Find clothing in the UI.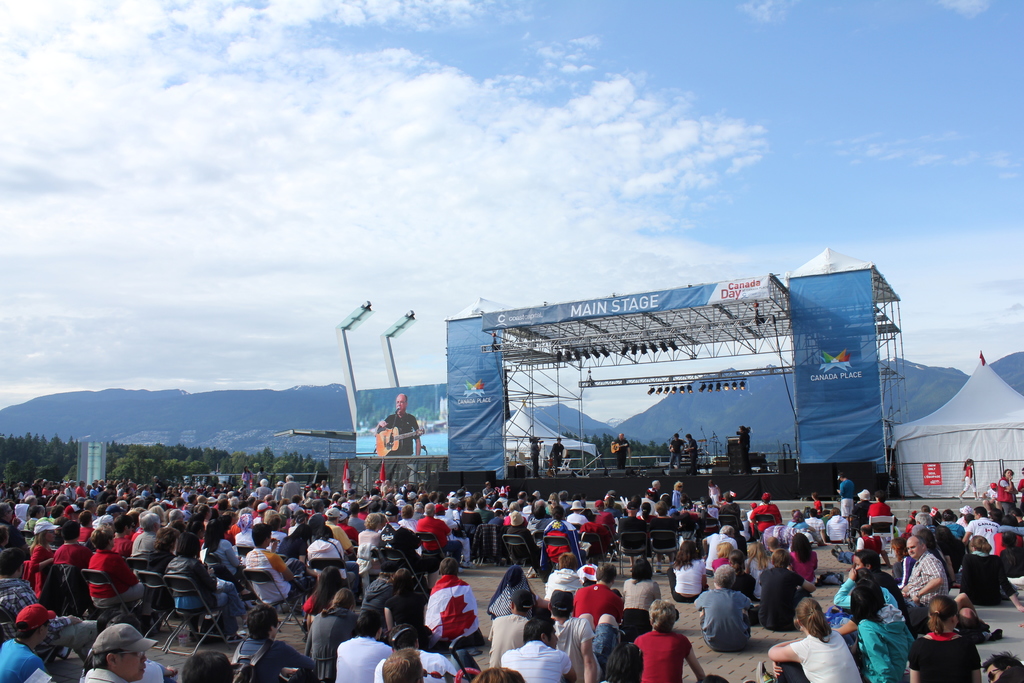
UI element at region(386, 588, 424, 623).
